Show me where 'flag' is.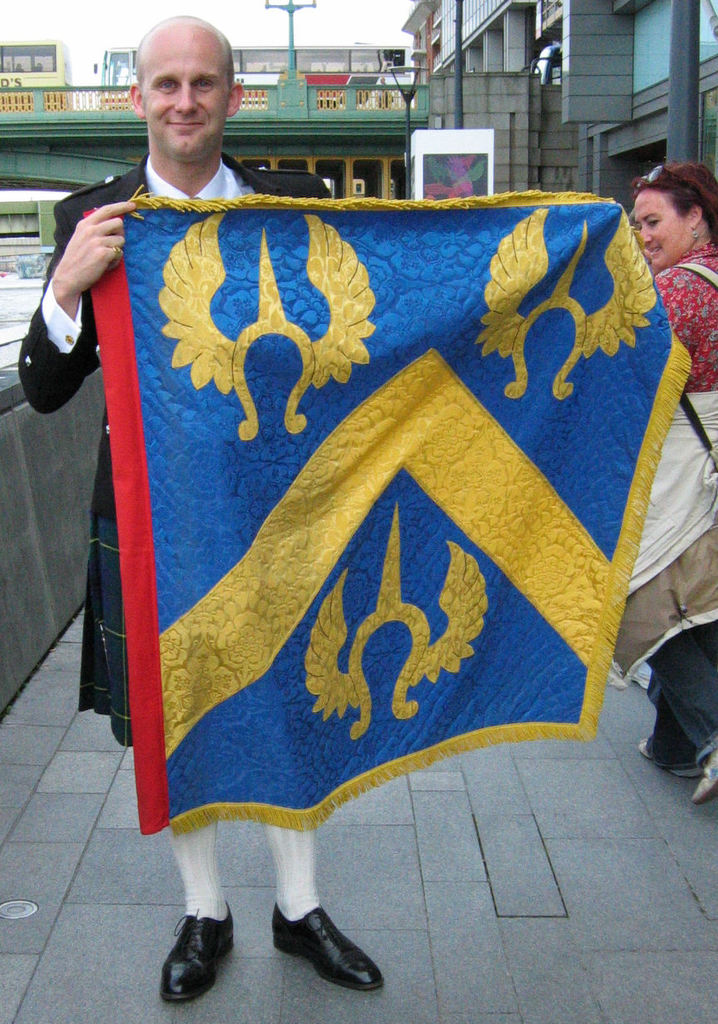
'flag' is at box=[83, 199, 700, 840].
